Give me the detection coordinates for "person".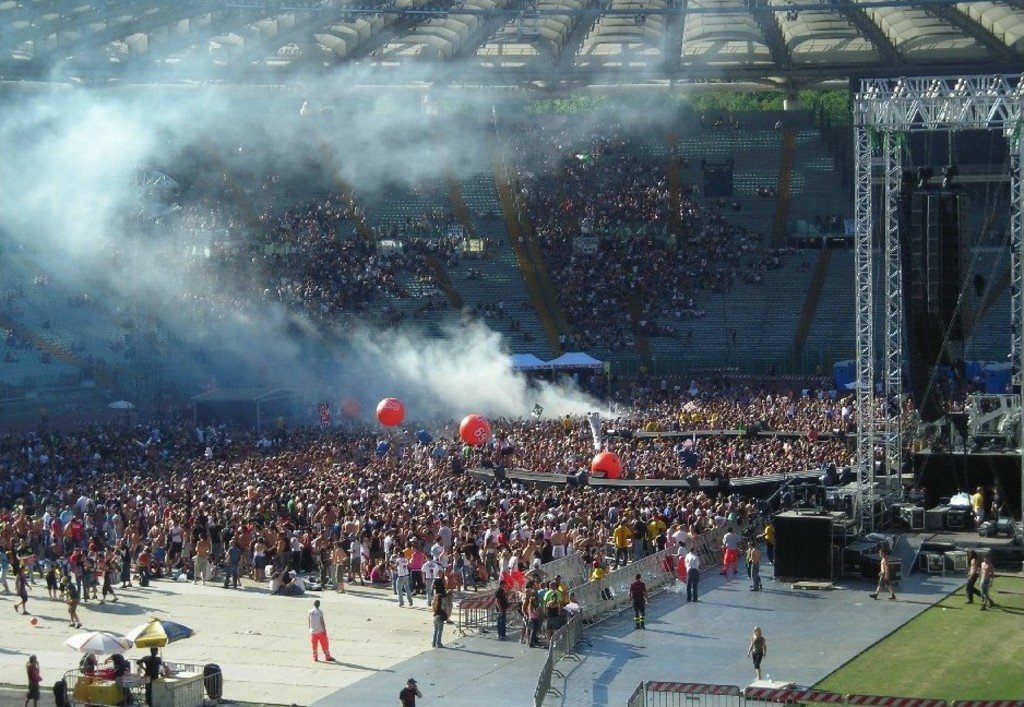
x1=495, y1=579, x2=504, y2=636.
